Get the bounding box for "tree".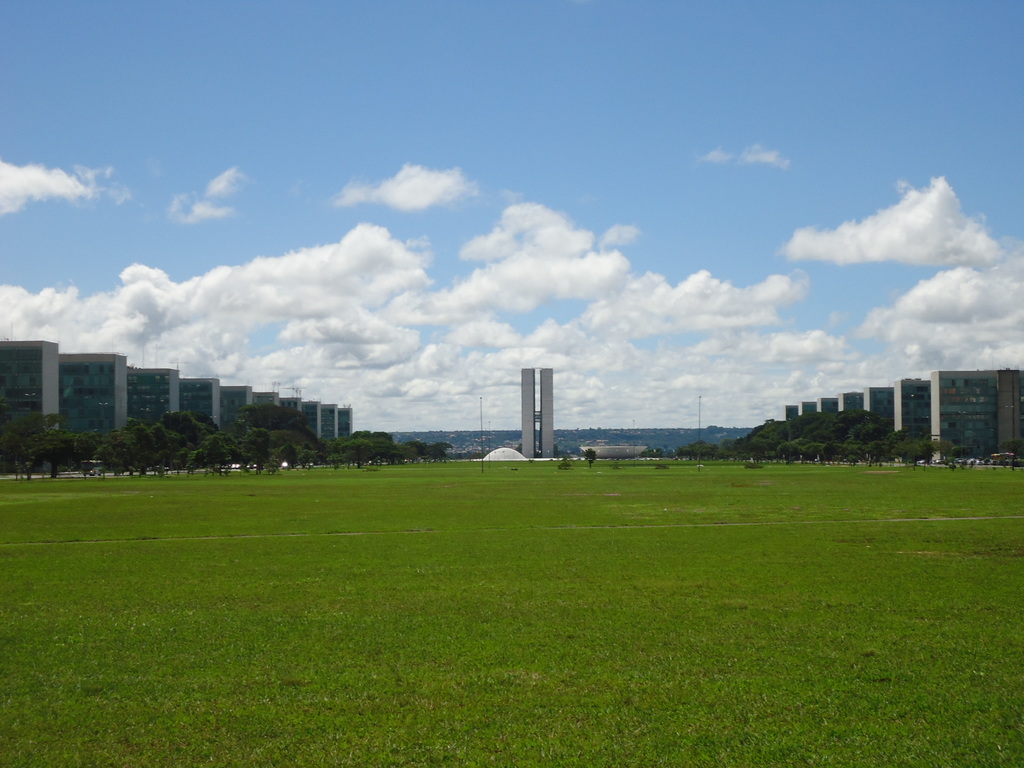
<box>191,451,204,475</box>.
